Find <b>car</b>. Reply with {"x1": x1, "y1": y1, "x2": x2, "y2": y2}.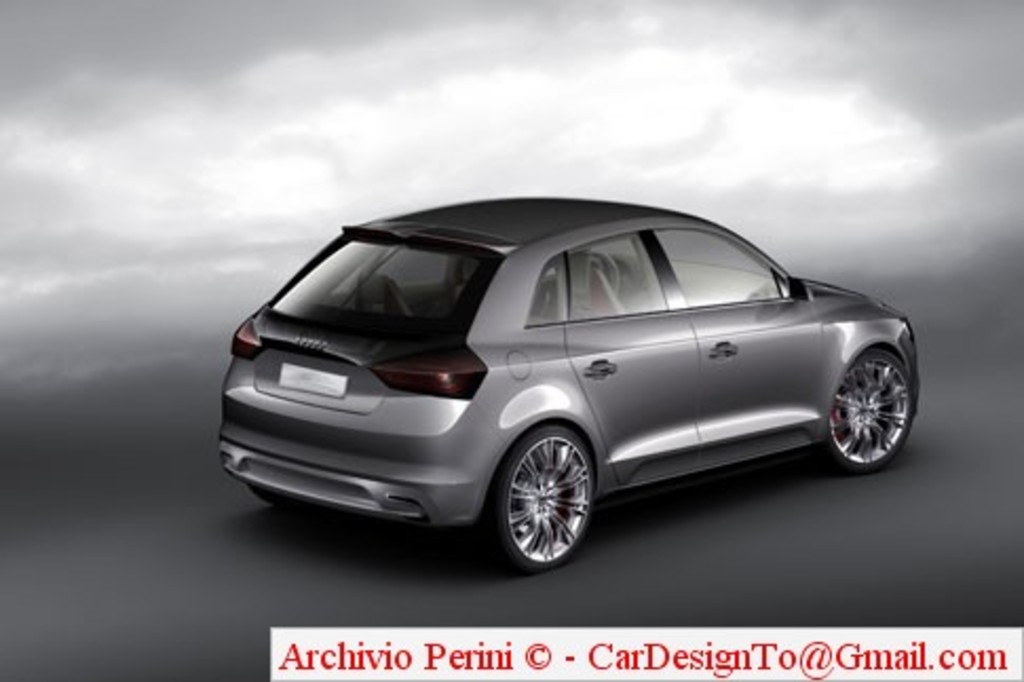
{"x1": 217, "y1": 196, "x2": 918, "y2": 587}.
